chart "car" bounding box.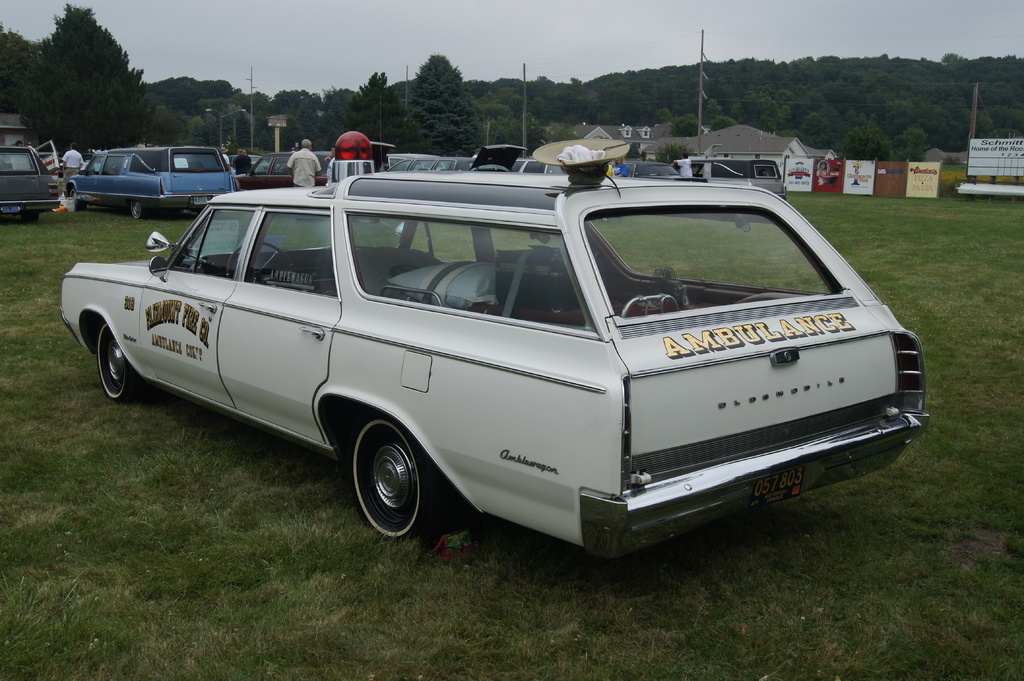
Charted: <bbox>58, 123, 934, 548</bbox>.
